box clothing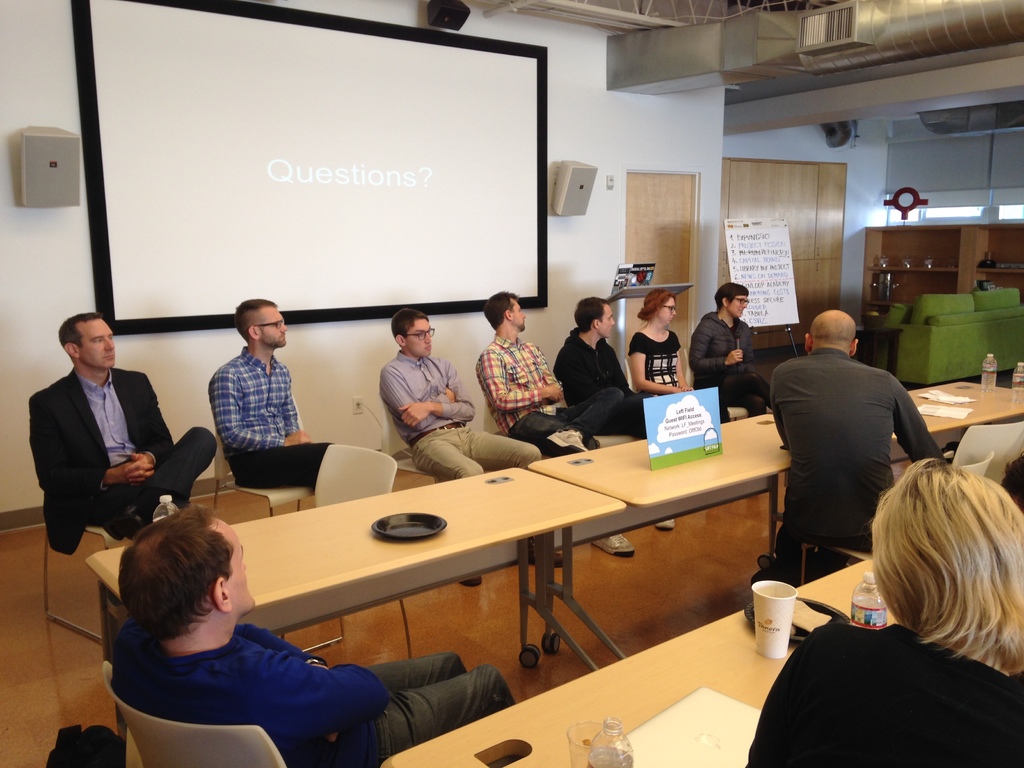
left=698, top=310, right=771, bottom=417
